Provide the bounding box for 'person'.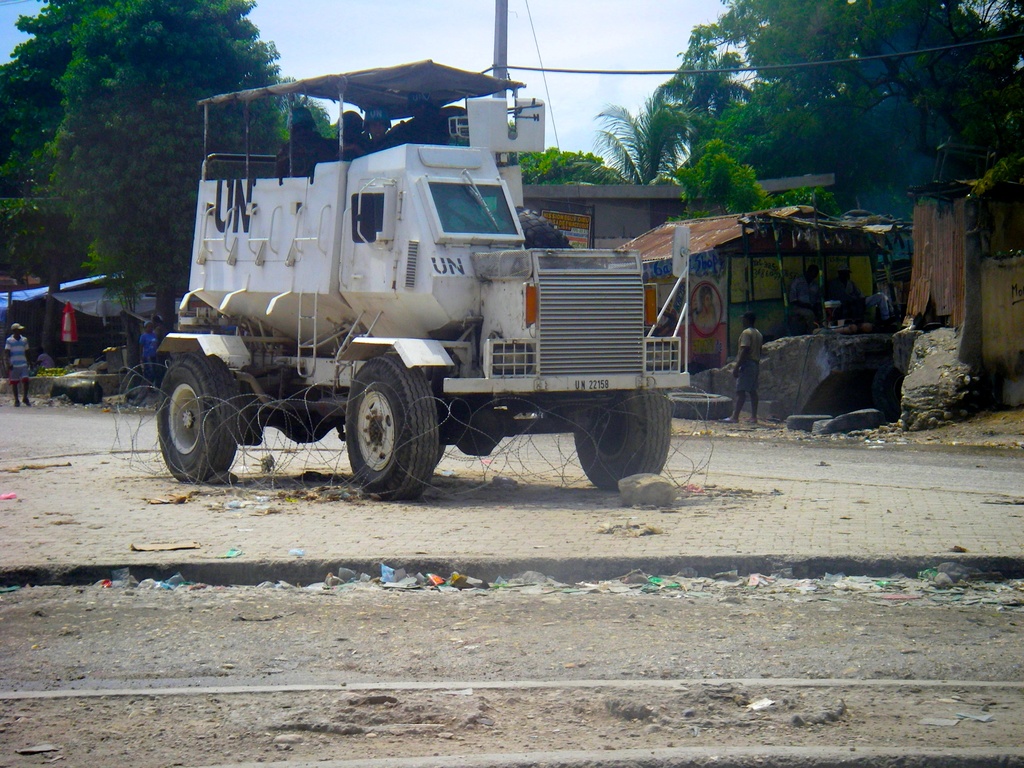
348 103 392 165.
